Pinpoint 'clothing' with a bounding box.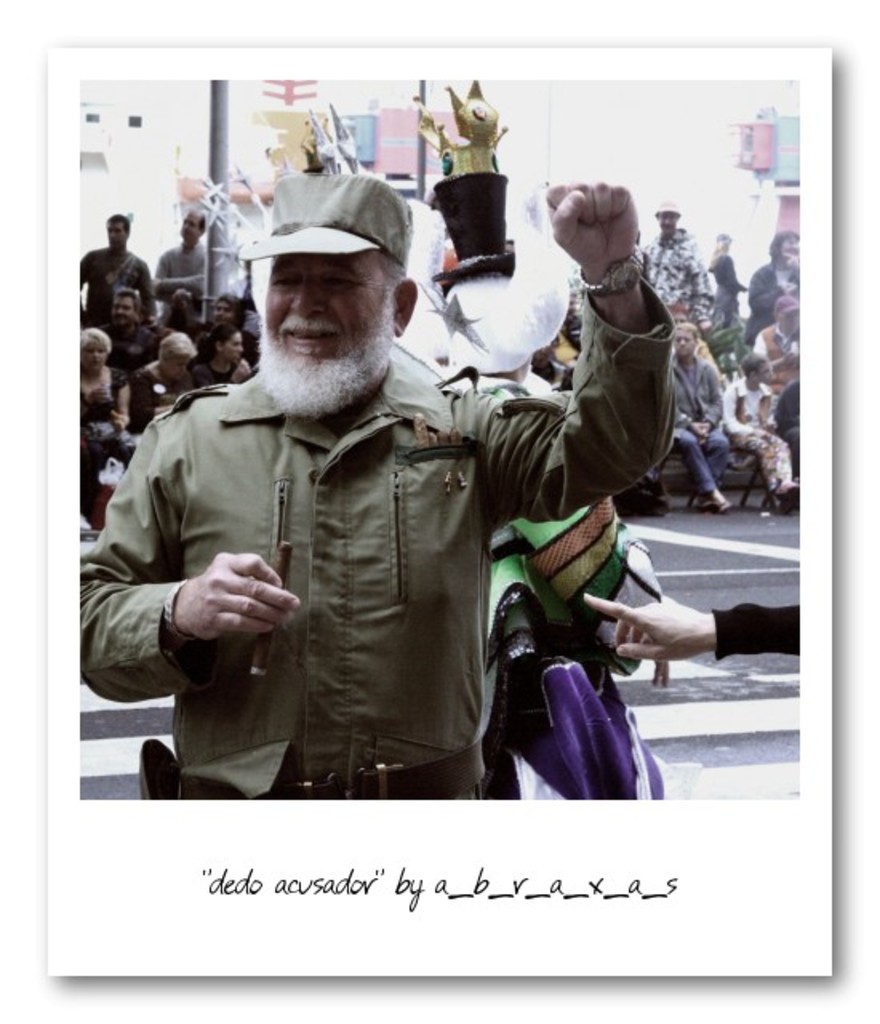
[x1=667, y1=350, x2=733, y2=491].
